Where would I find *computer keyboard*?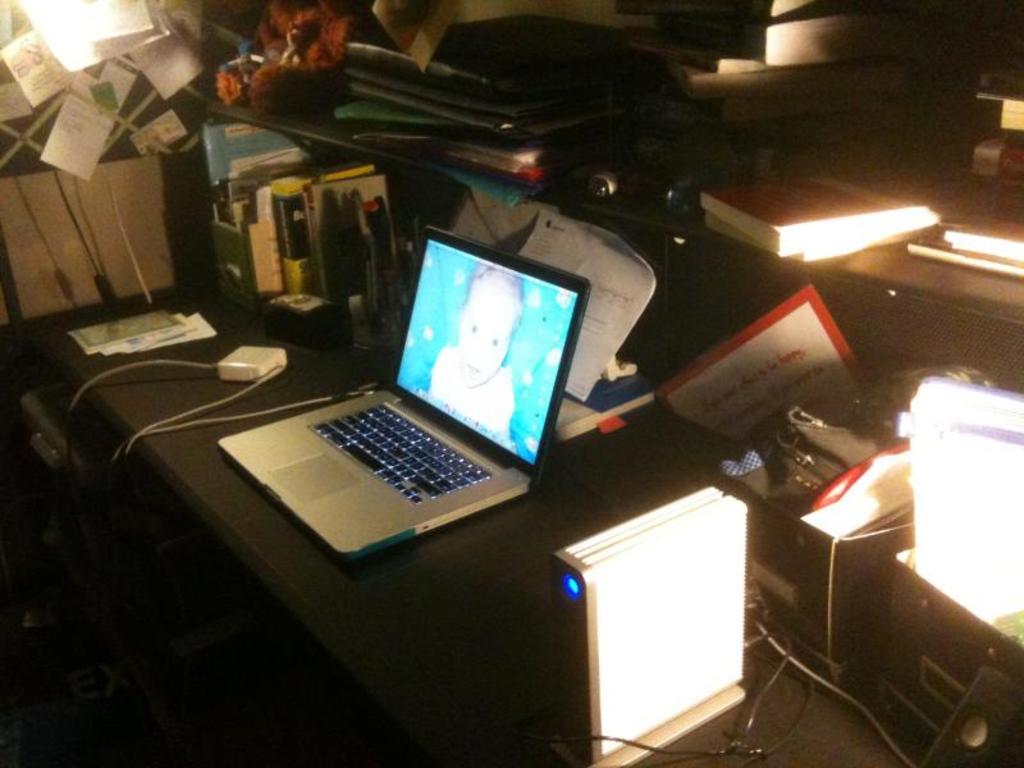
At (left=307, top=401, right=495, bottom=503).
